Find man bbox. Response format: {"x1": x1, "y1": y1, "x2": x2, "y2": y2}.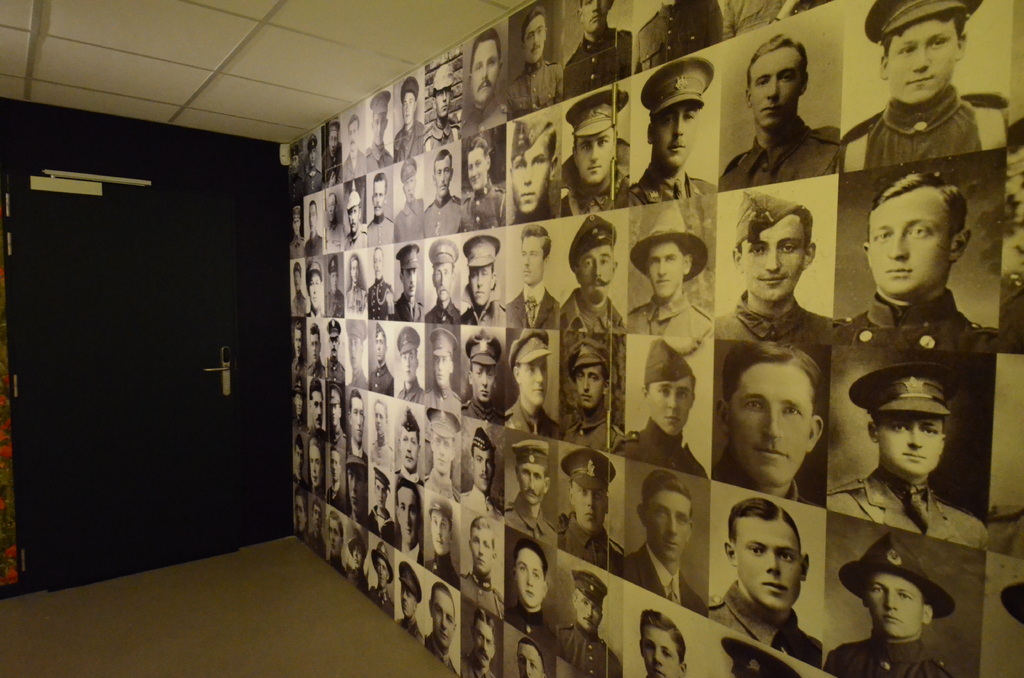
{"x1": 630, "y1": 612, "x2": 682, "y2": 677}.
